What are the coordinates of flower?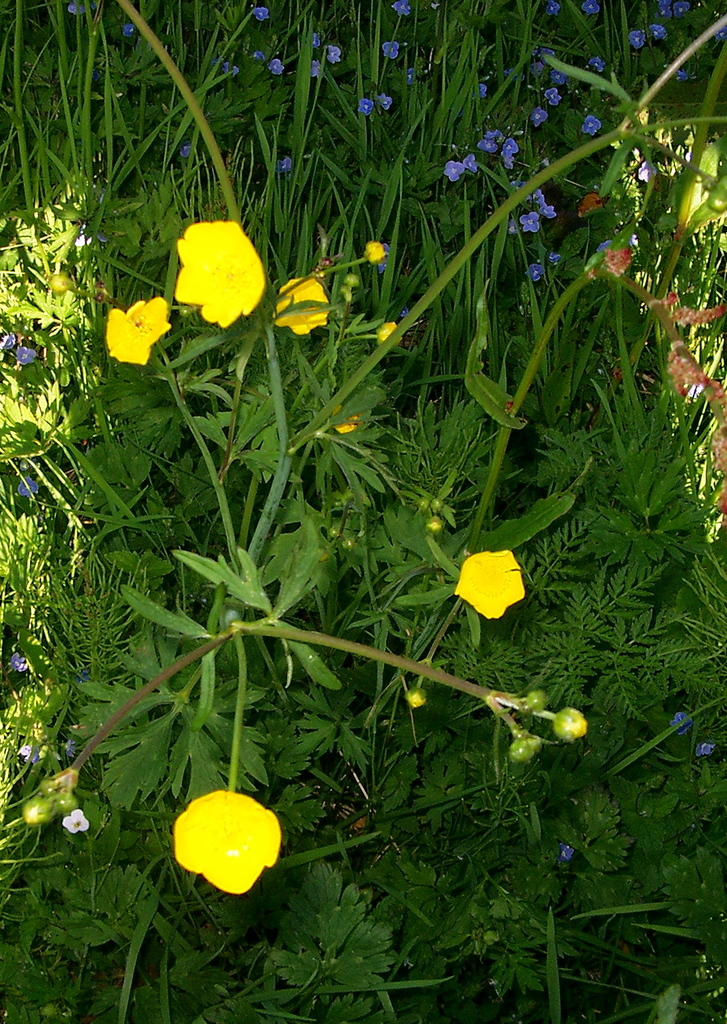
crop(447, 548, 527, 620).
